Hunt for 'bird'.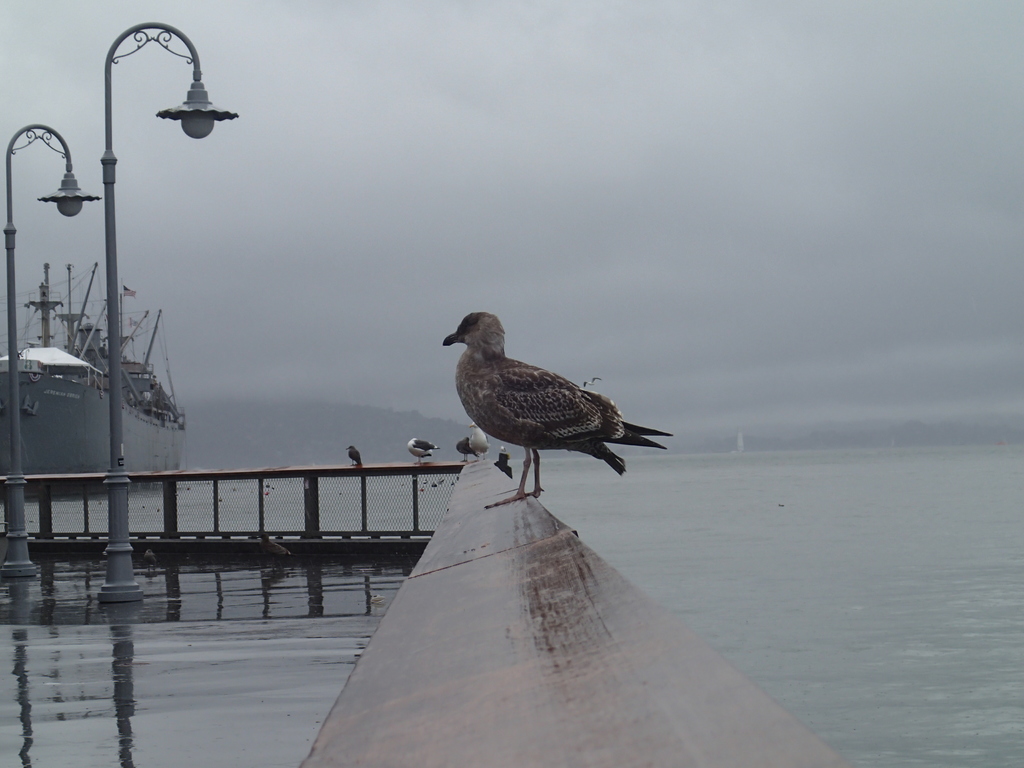
Hunted down at (left=409, top=441, right=441, bottom=463).
